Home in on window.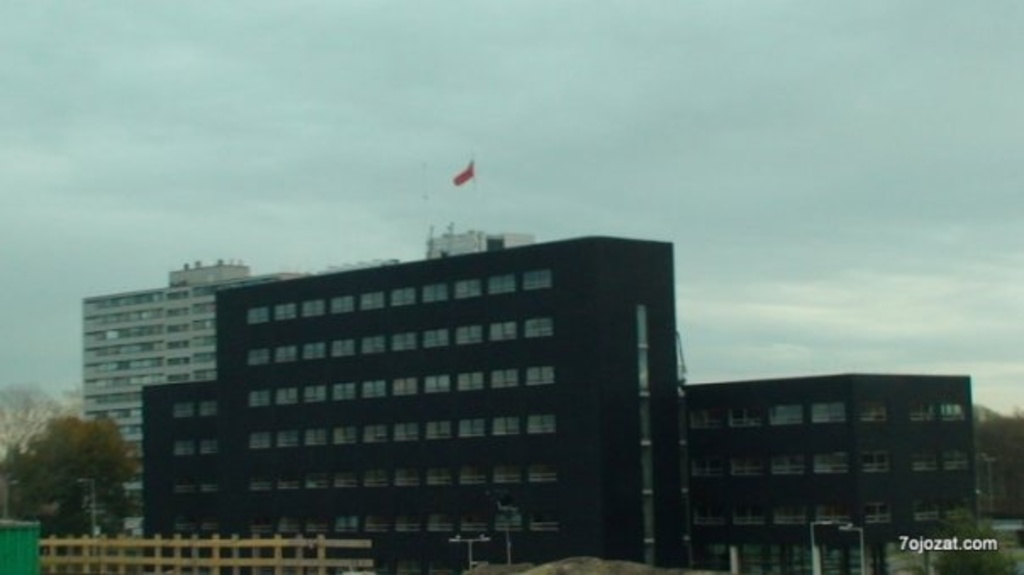
Homed in at crop(303, 470, 329, 488).
